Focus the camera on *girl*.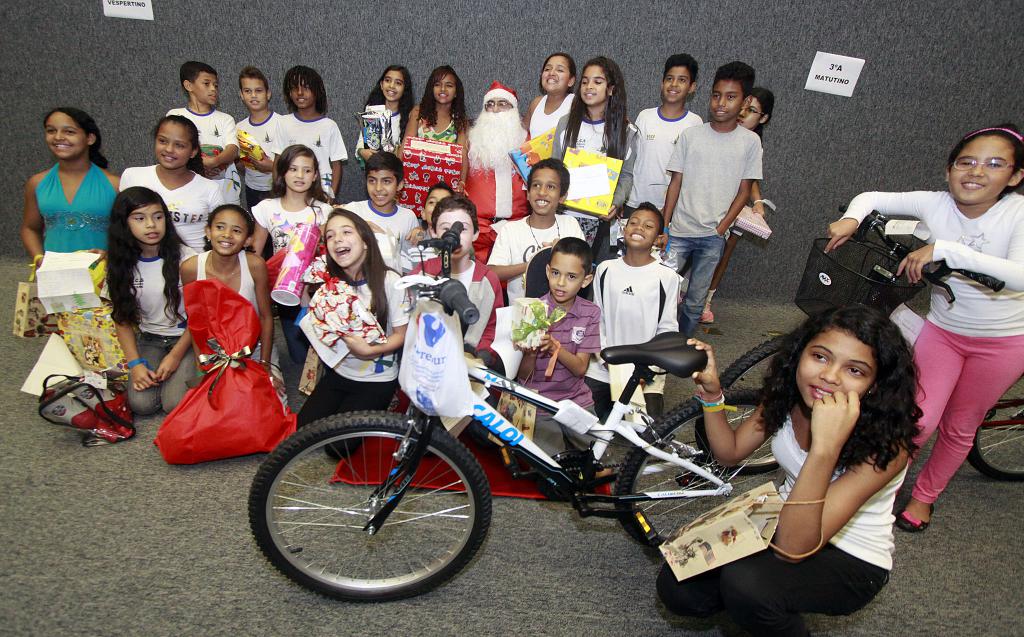
Focus region: 297:208:412:460.
